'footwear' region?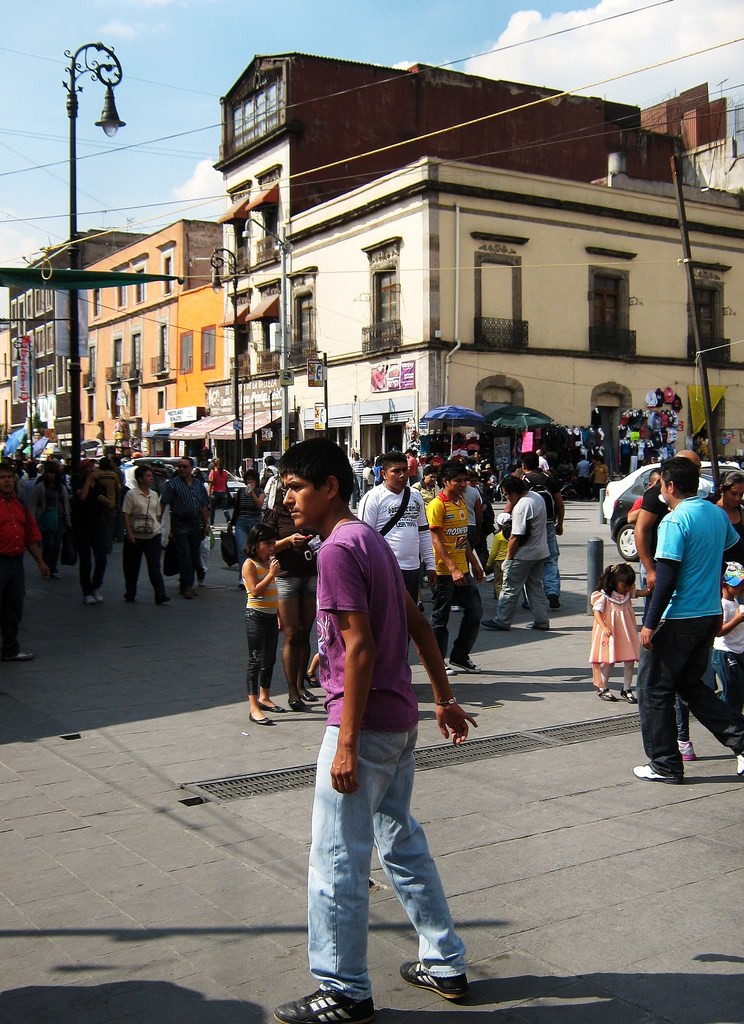
locate(526, 621, 552, 630)
